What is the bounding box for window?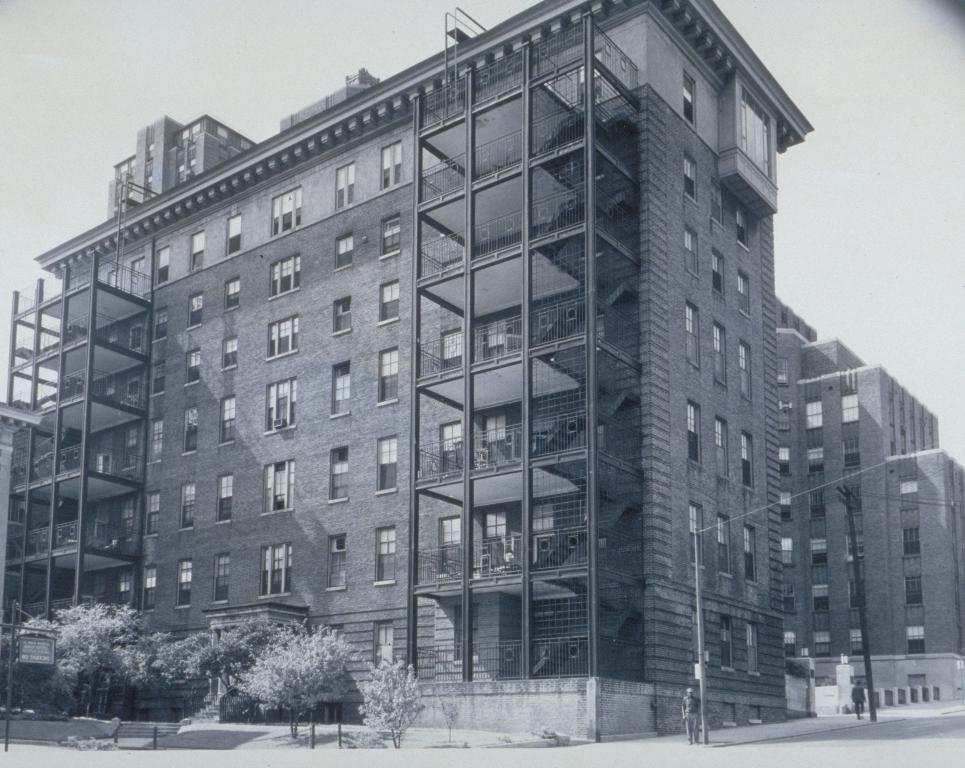
[left=373, top=624, right=394, bottom=678].
